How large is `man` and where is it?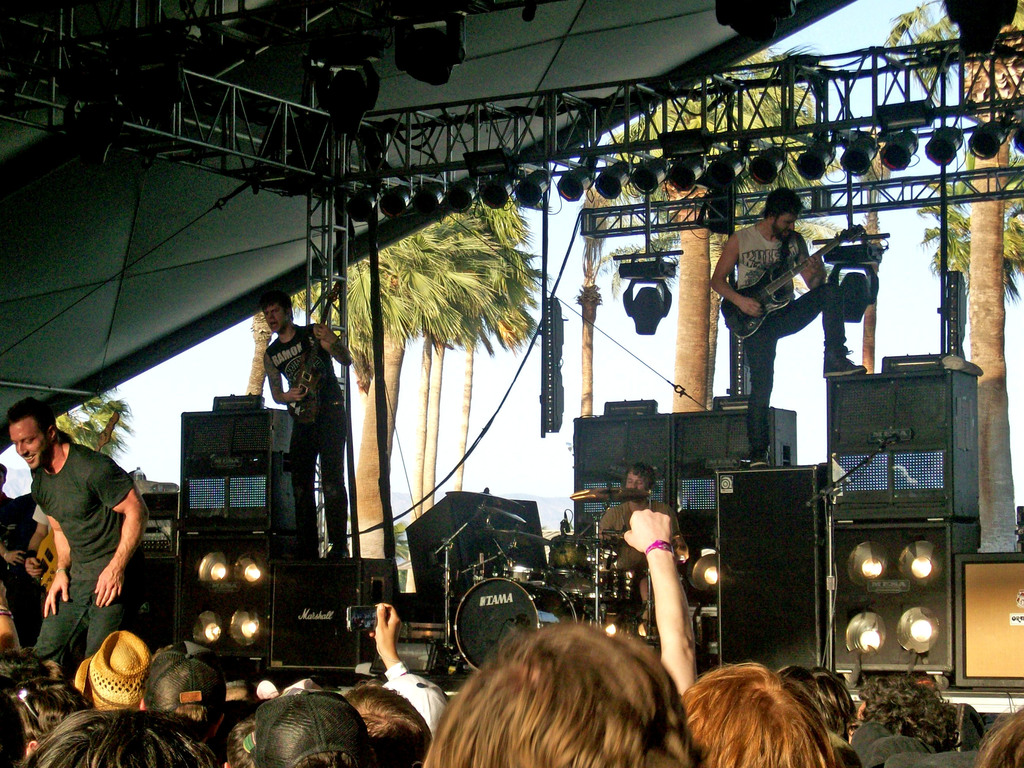
Bounding box: box=[708, 185, 865, 472].
